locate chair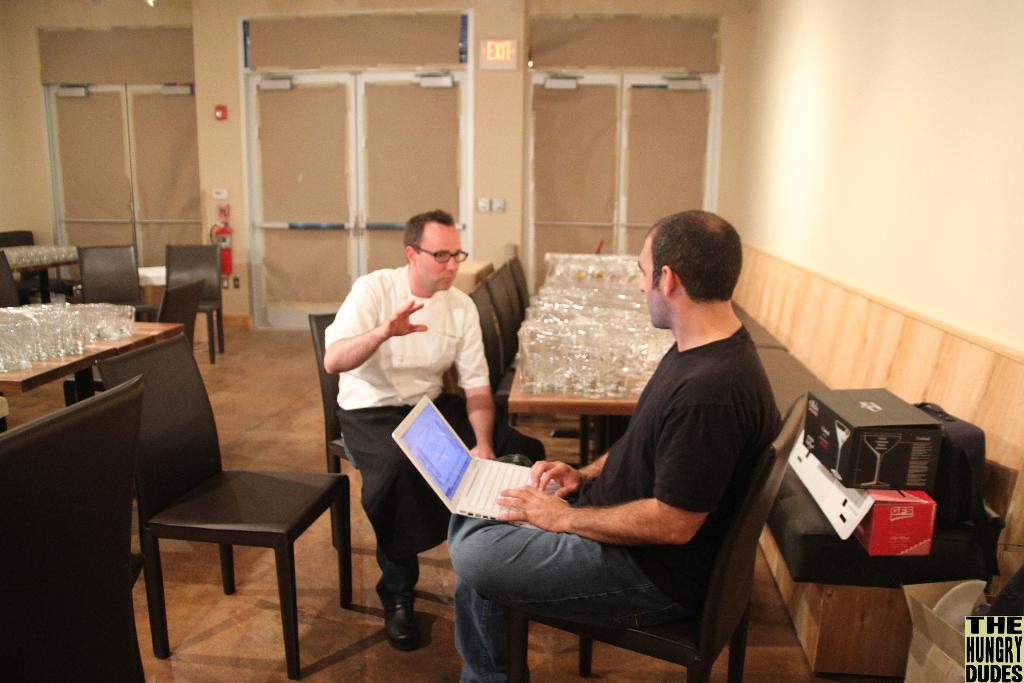
box(76, 243, 157, 328)
